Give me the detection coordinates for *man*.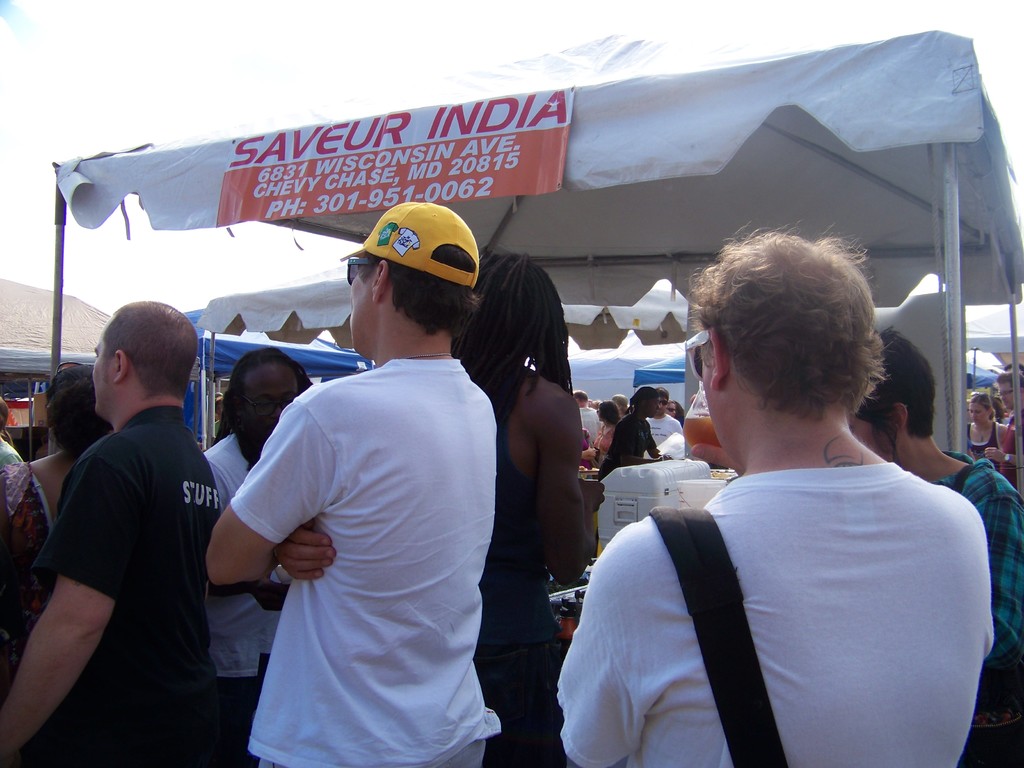
locate(987, 365, 1023, 497).
